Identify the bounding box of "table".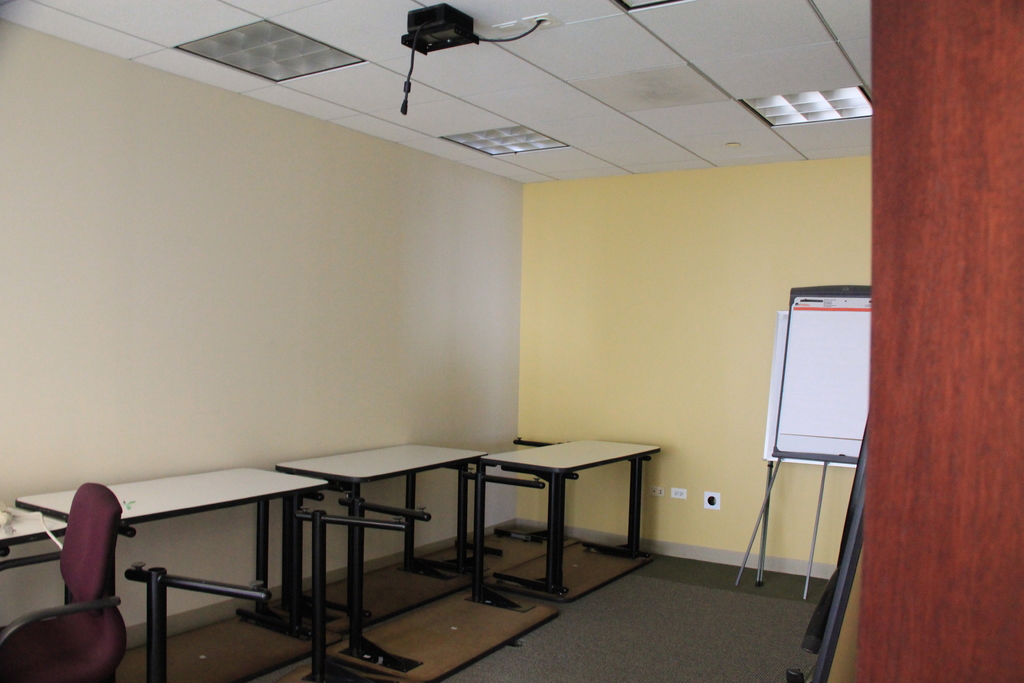
bbox=[281, 441, 490, 621].
